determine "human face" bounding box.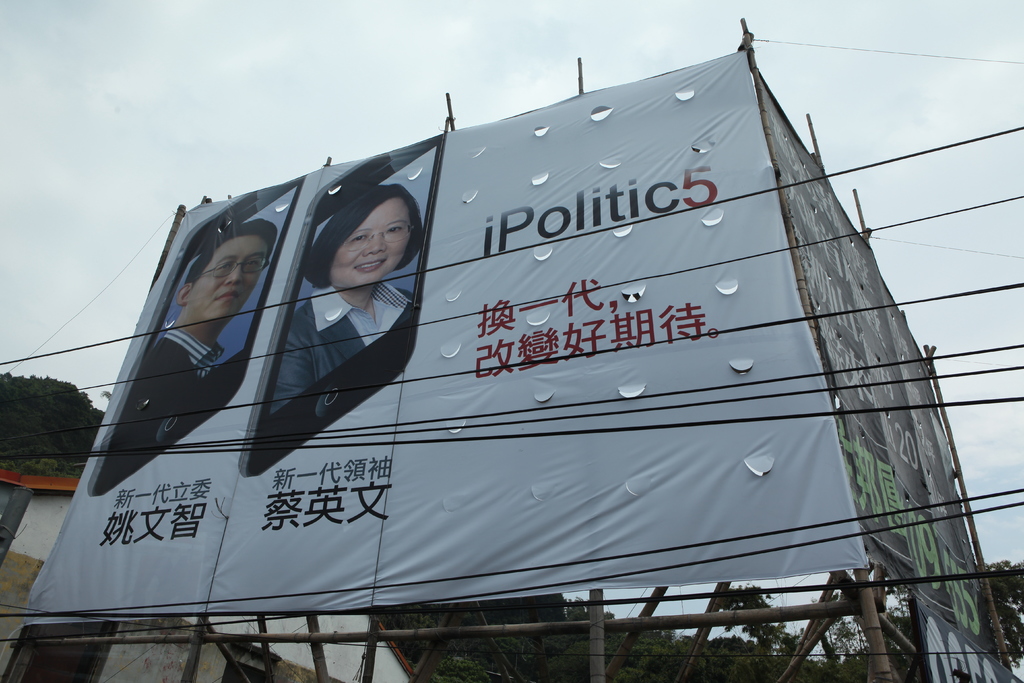
Determined: crop(195, 239, 266, 329).
